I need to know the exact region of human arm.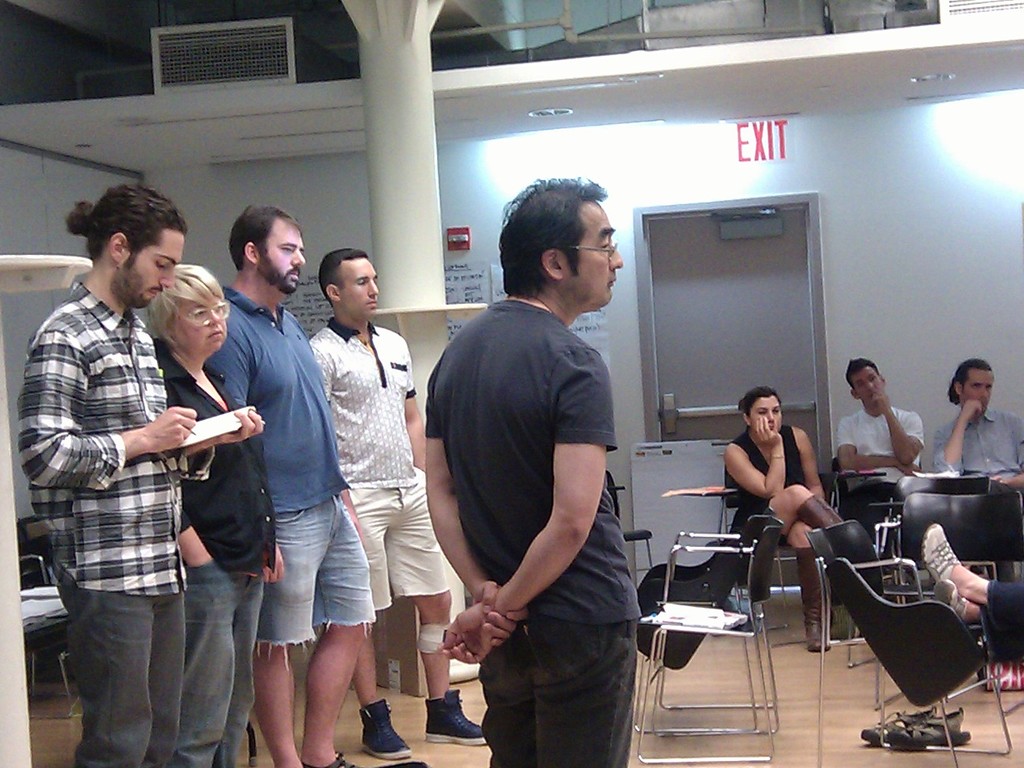
Region: crop(790, 425, 820, 493).
